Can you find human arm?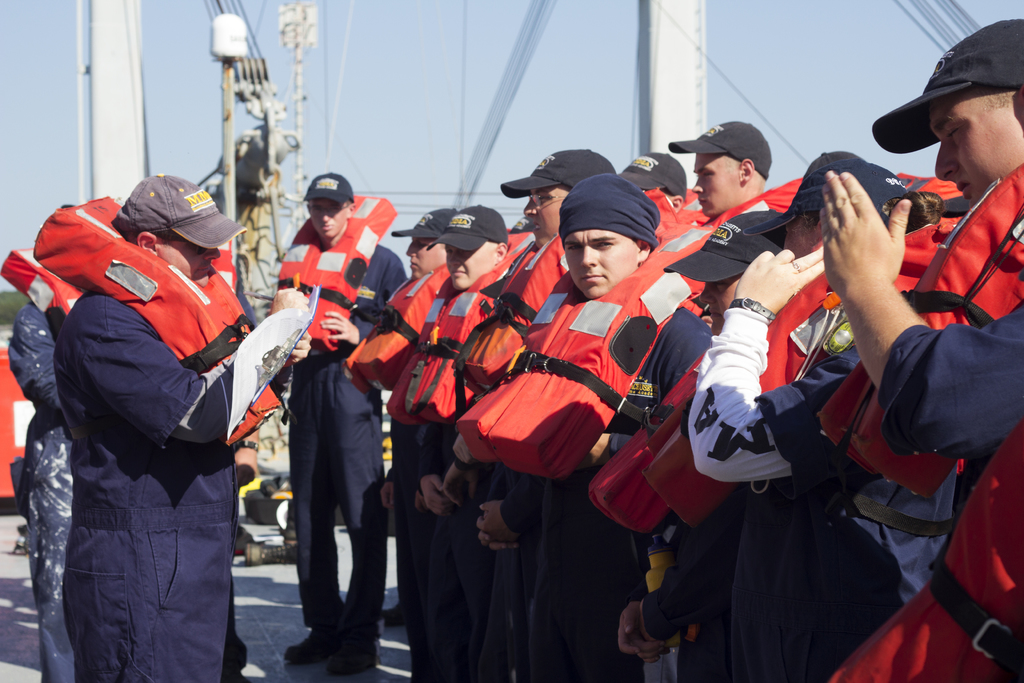
Yes, bounding box: box(314, 249, 412, 352).
